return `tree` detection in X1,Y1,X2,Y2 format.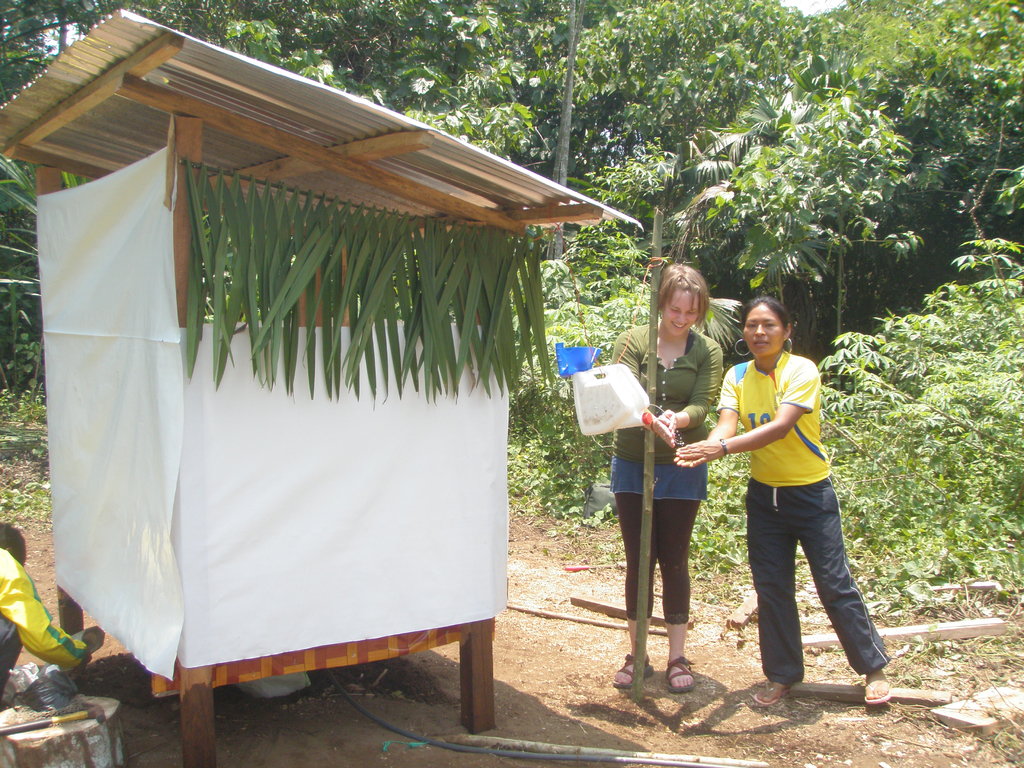
10,0,91,50.
